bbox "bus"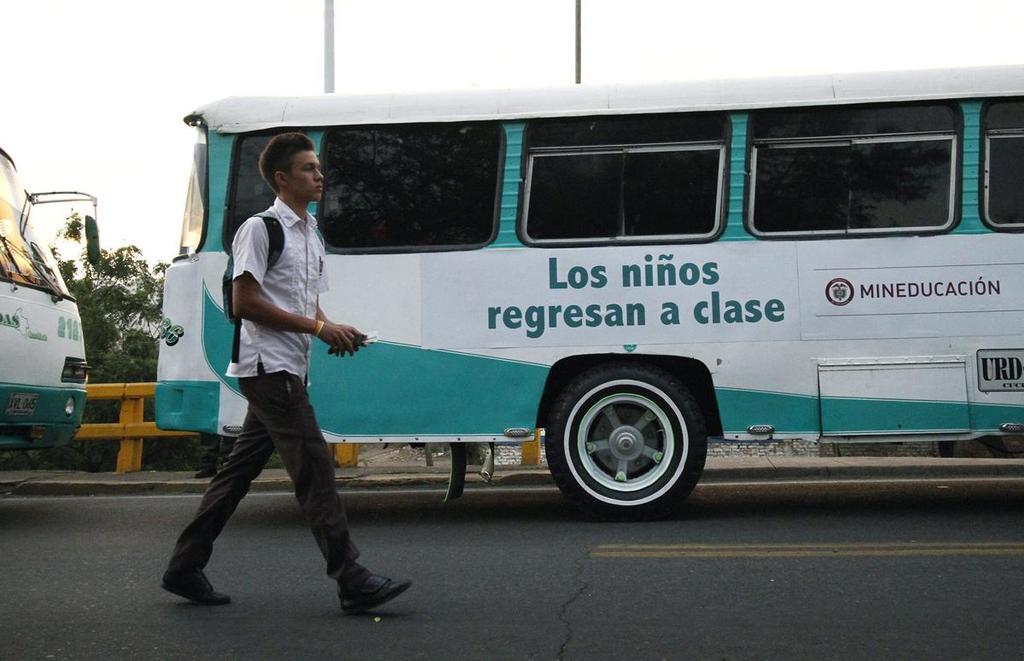
150/61/1023/522
